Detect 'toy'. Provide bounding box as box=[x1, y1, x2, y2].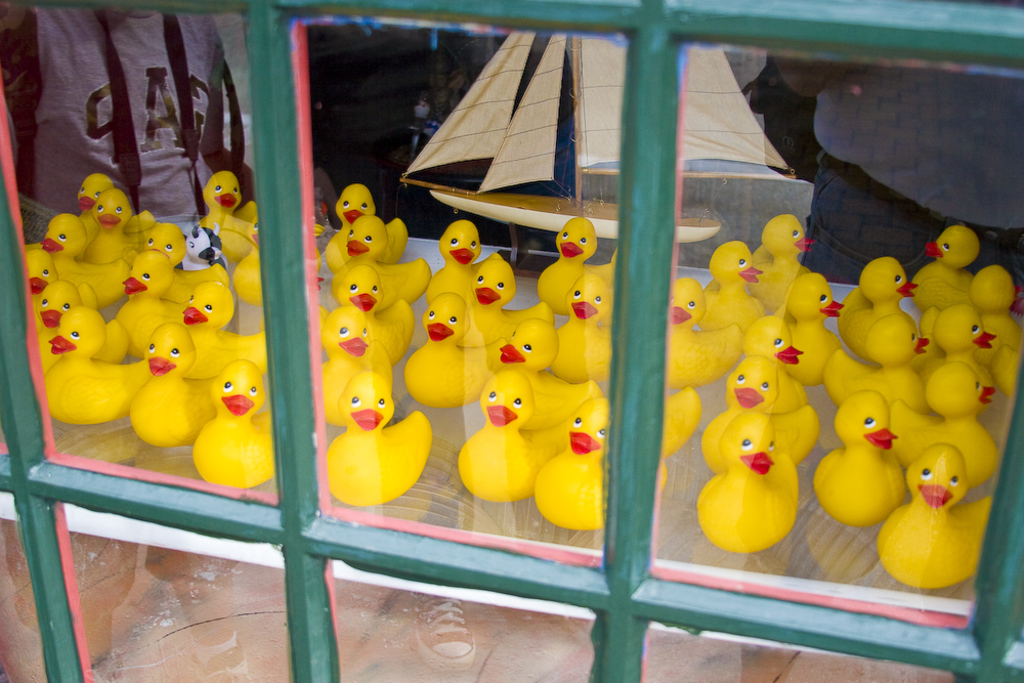
box=[873, 444, 993, 586].
